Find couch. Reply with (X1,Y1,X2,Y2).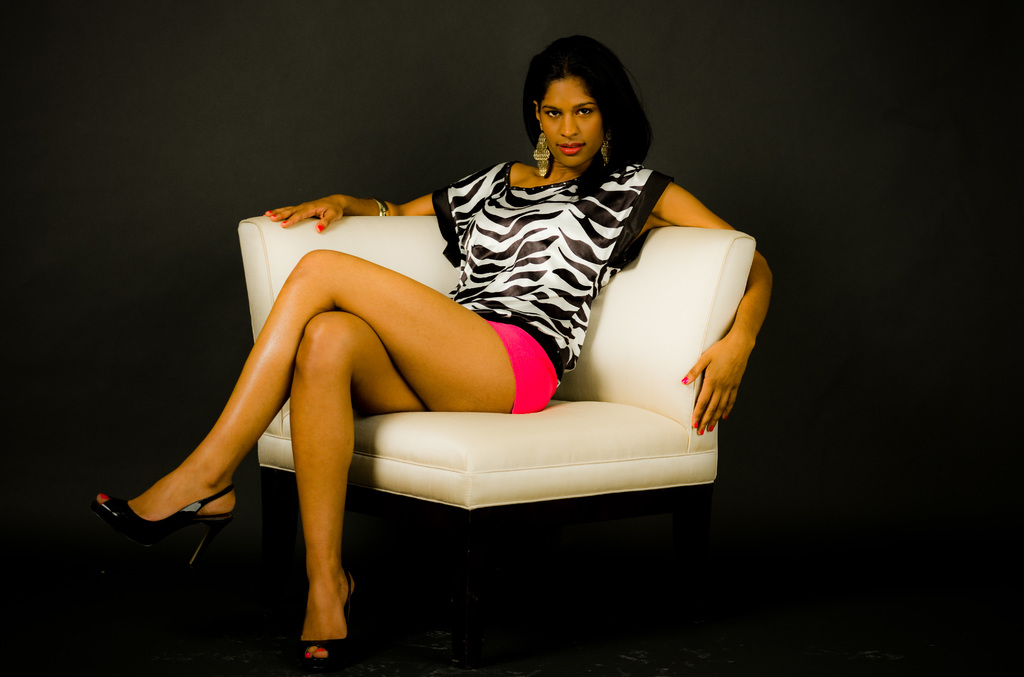
(203,163,781,501).
